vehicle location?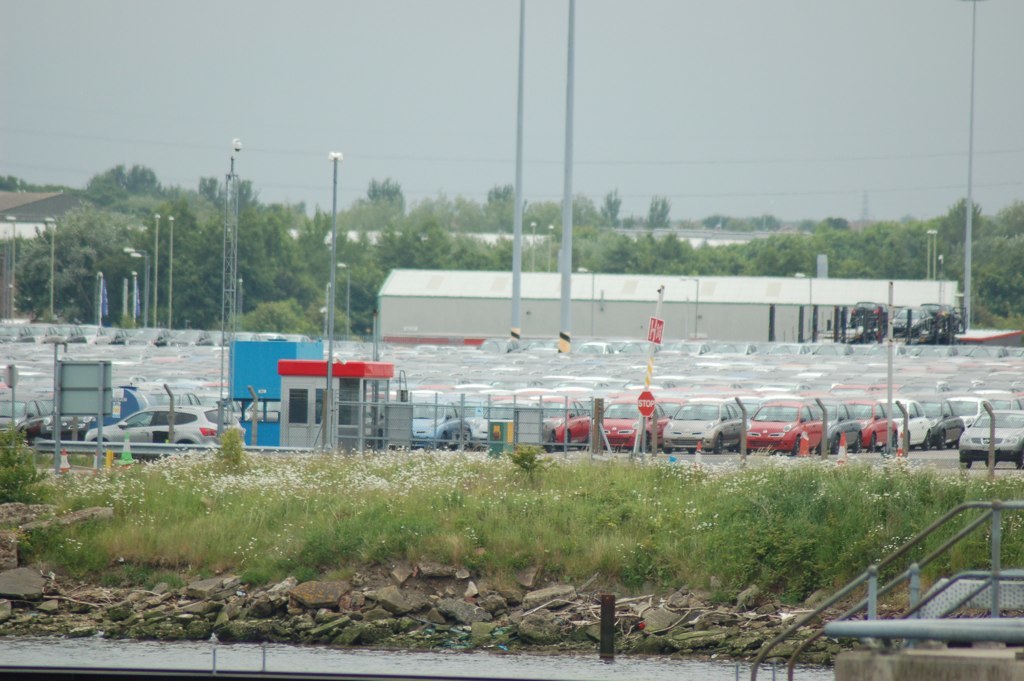
[850, 301, 890, 333]
